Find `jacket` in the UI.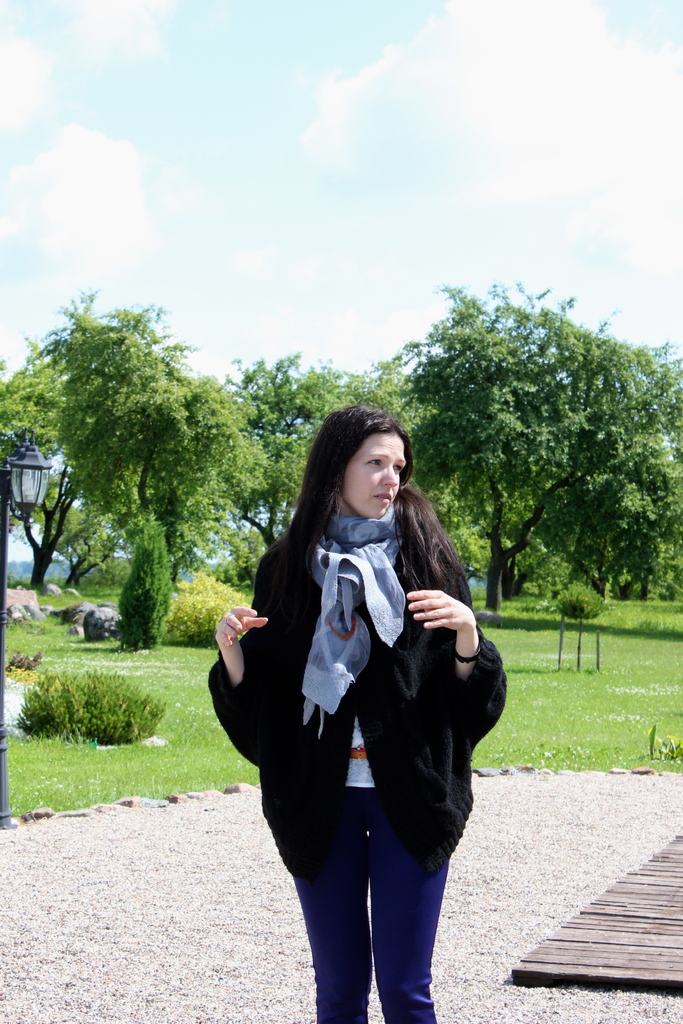
UI element at box=[210, 518, 509, 861].
